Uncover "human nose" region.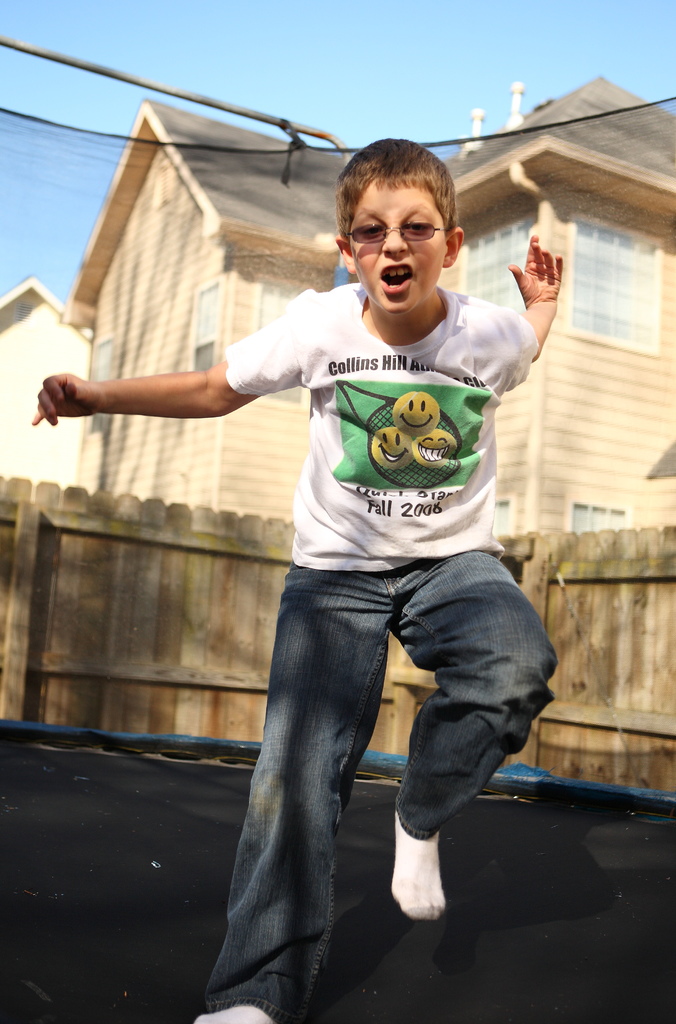
Uncovered: <box>384,220,410,255</box>.
